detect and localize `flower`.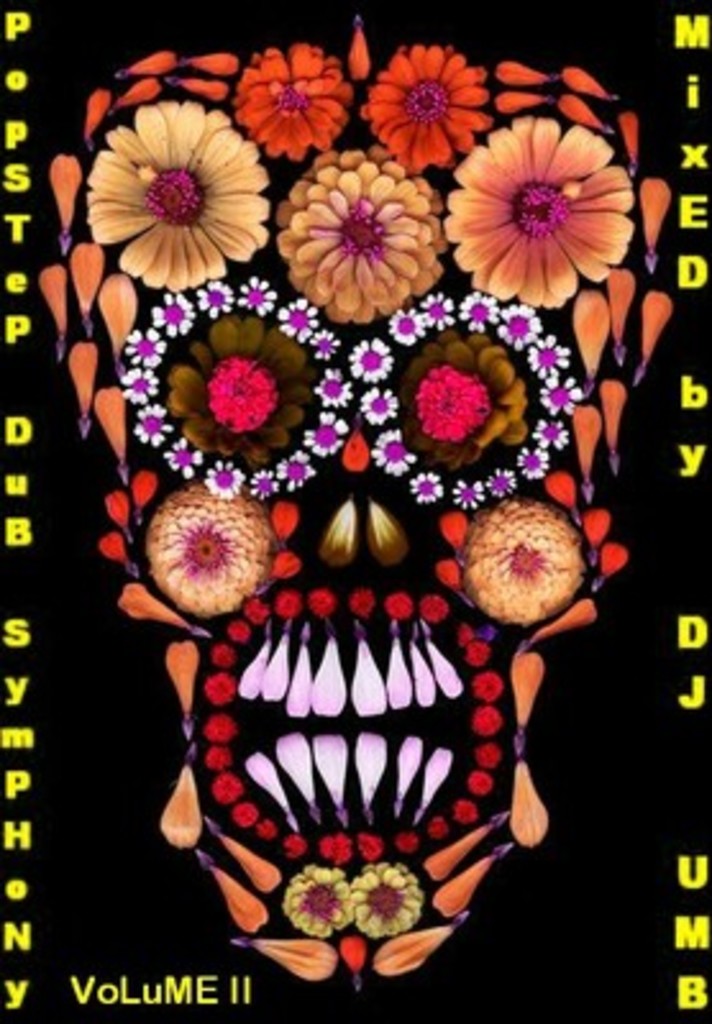
Localized at box(469, 640, 494, 671).
